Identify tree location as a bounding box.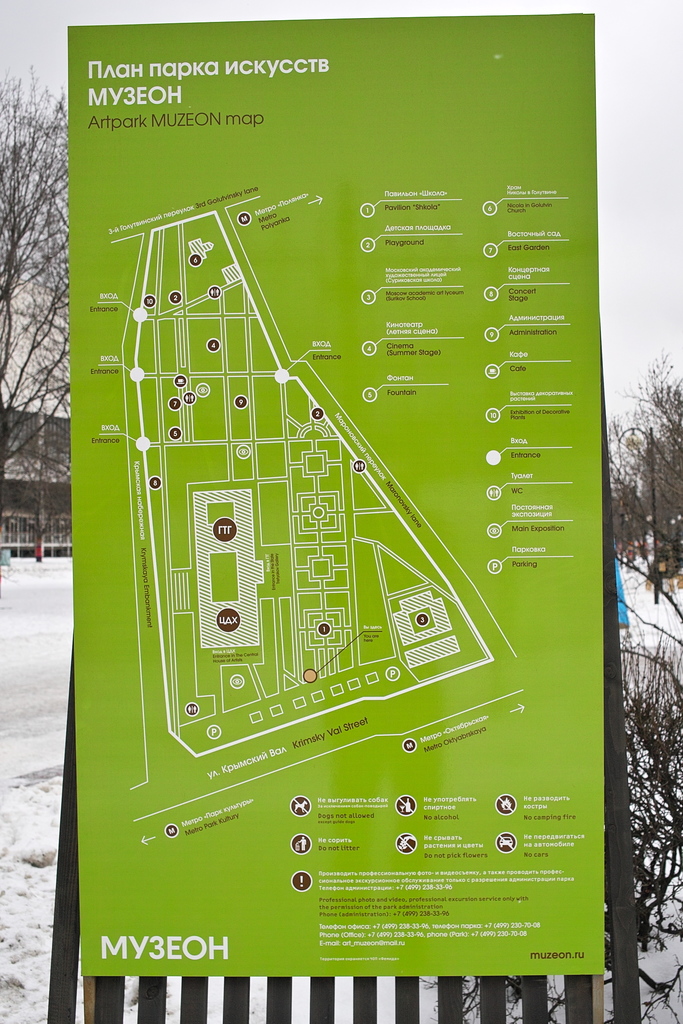
(0, 58, 81, 524).
